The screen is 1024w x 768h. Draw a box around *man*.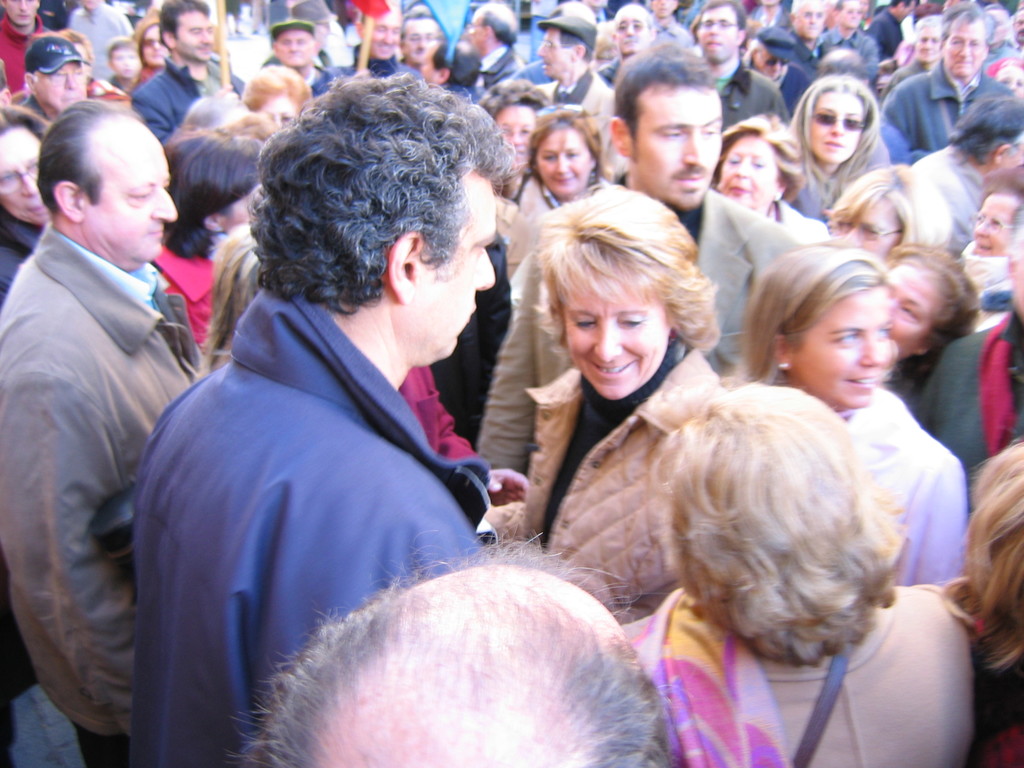
rect(525, 0, 599, 84).
